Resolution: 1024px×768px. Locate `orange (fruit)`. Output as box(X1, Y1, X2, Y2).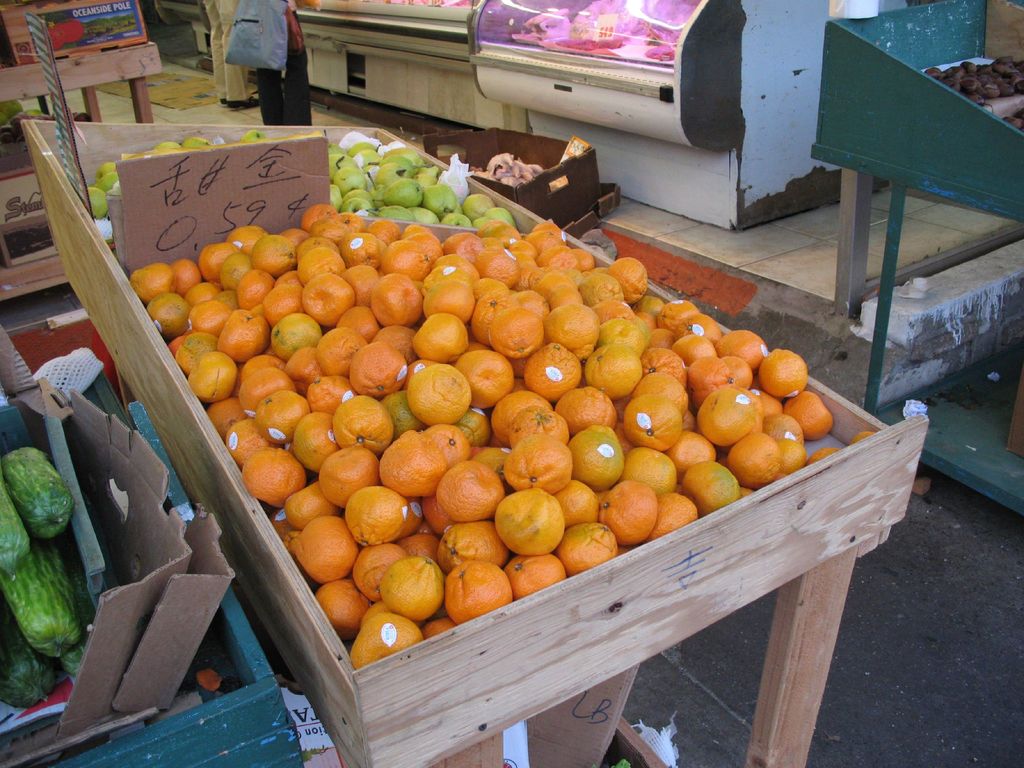
box(237, 446, 297, 508).
